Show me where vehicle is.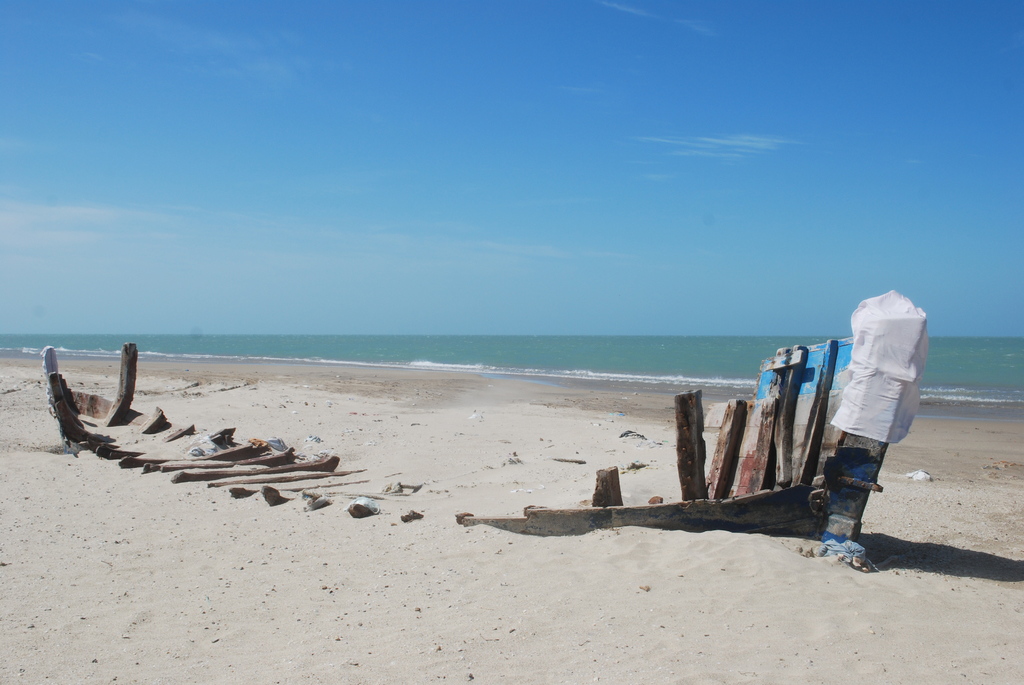
vehicle is at <bbox>45, 294, 937, 579</bbox>.
